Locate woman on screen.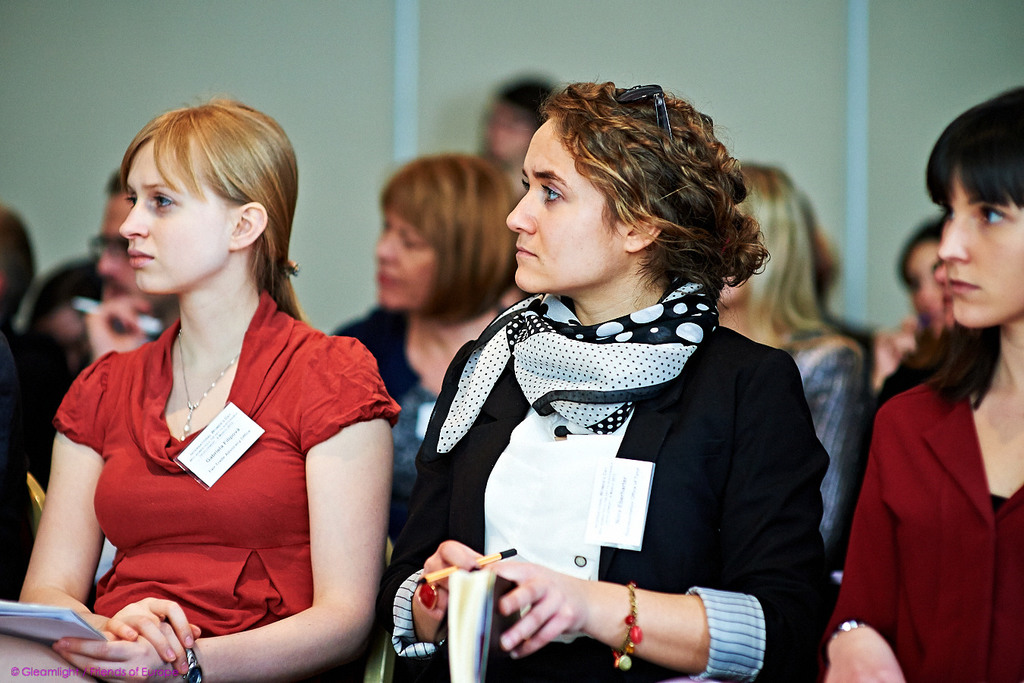
On screen at l=818, t=80, r=1023, b=682.
